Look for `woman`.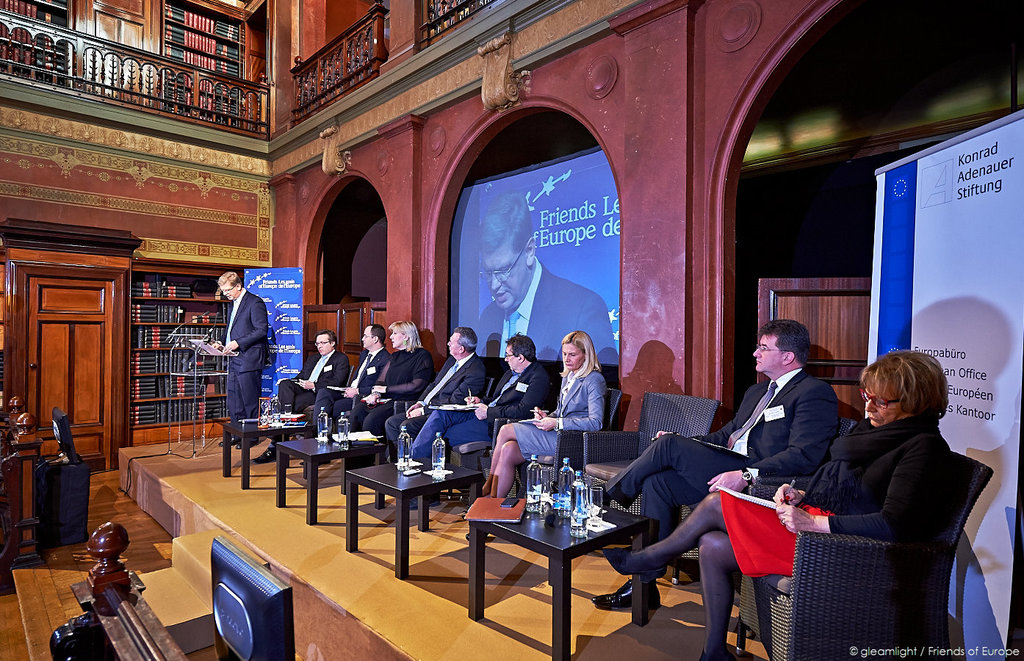
Found: {"left": 480, "top": 333, "right": 602, "bottom": 497}.
